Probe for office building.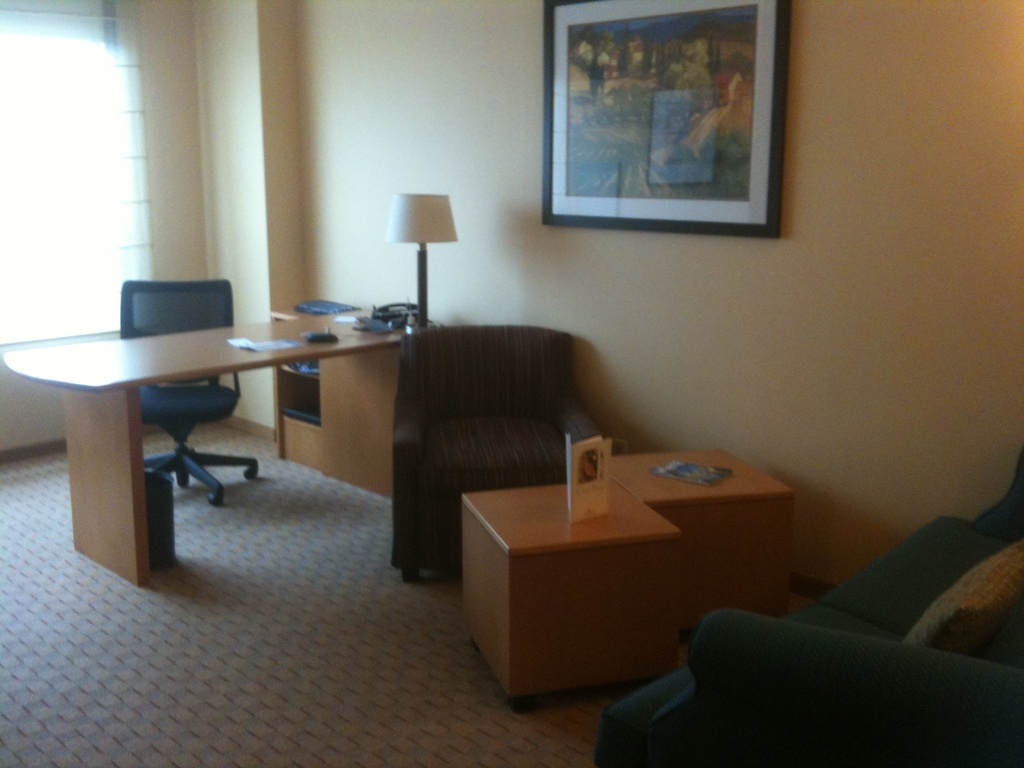
Probe result: pyautogui.locateOnScreen(0, 0, 1023, 737).
